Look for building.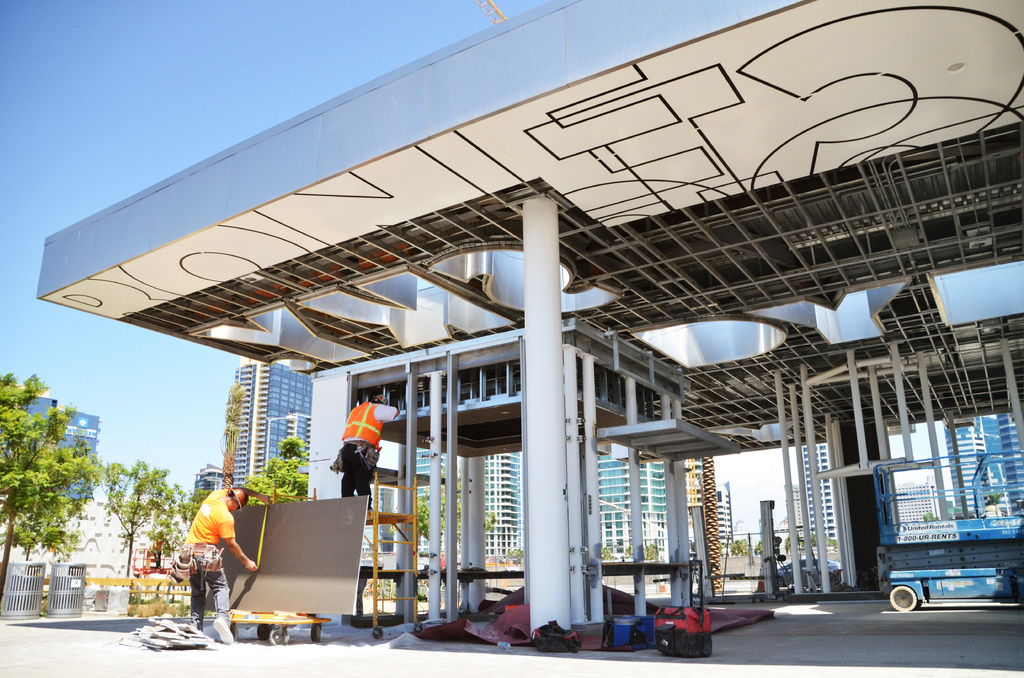
Found: bbox(945, 410, 1023, 516).
